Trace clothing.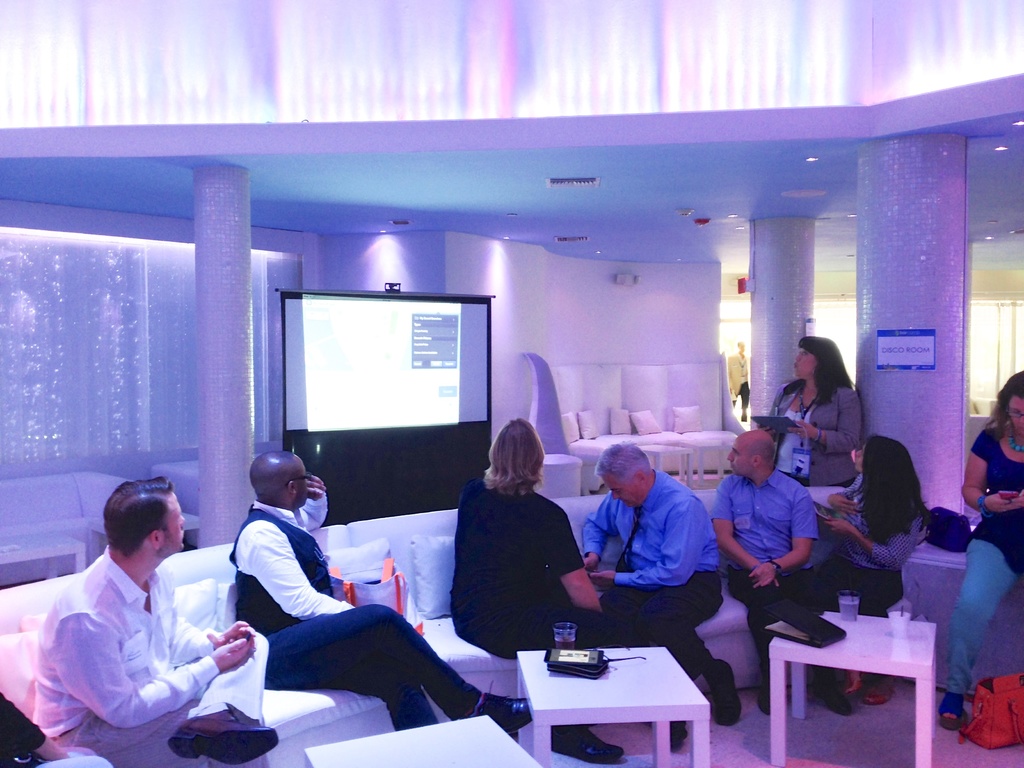
Traced to {"x1": 583, "y1": 463, "x2": 714, "y2": 680}.
